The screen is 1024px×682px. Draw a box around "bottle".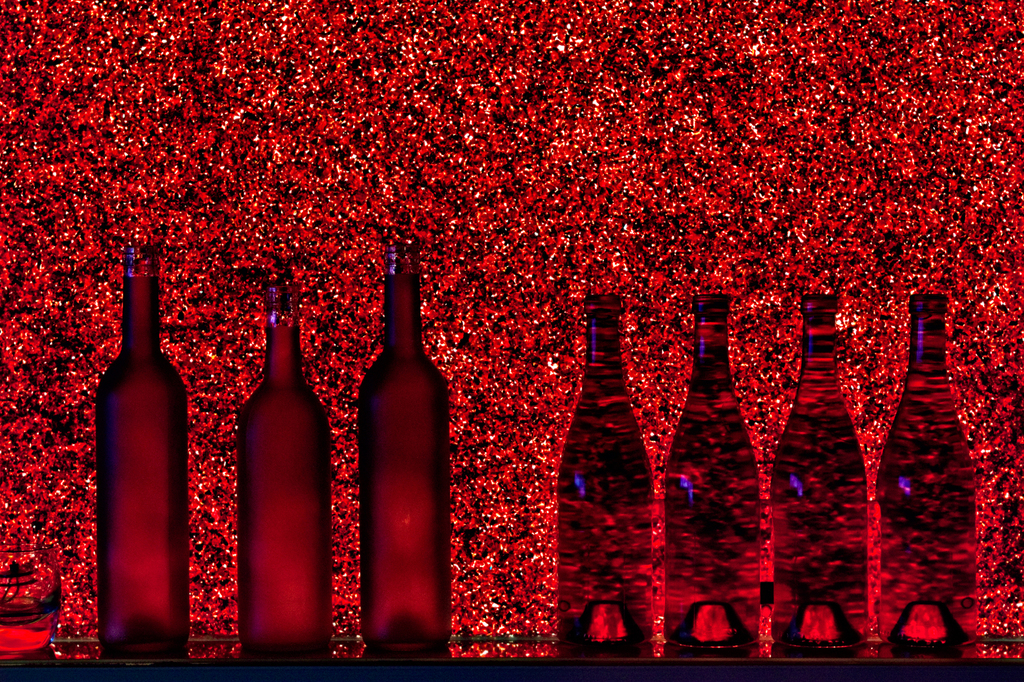
crop(670, 286, 753, 654).
